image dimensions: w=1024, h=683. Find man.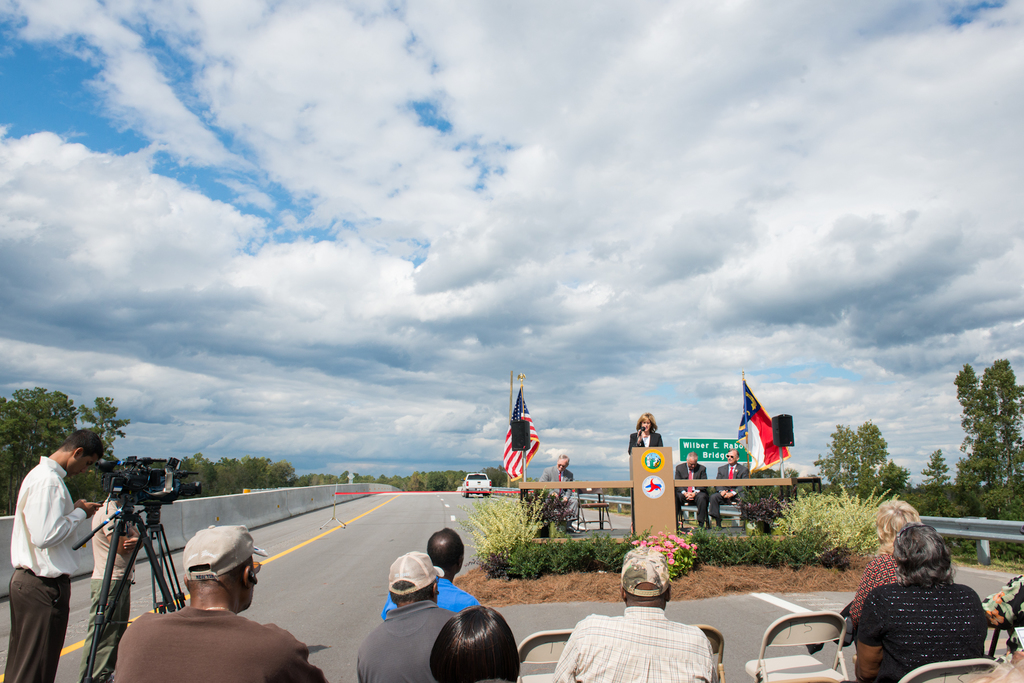
81,488,153,682.
